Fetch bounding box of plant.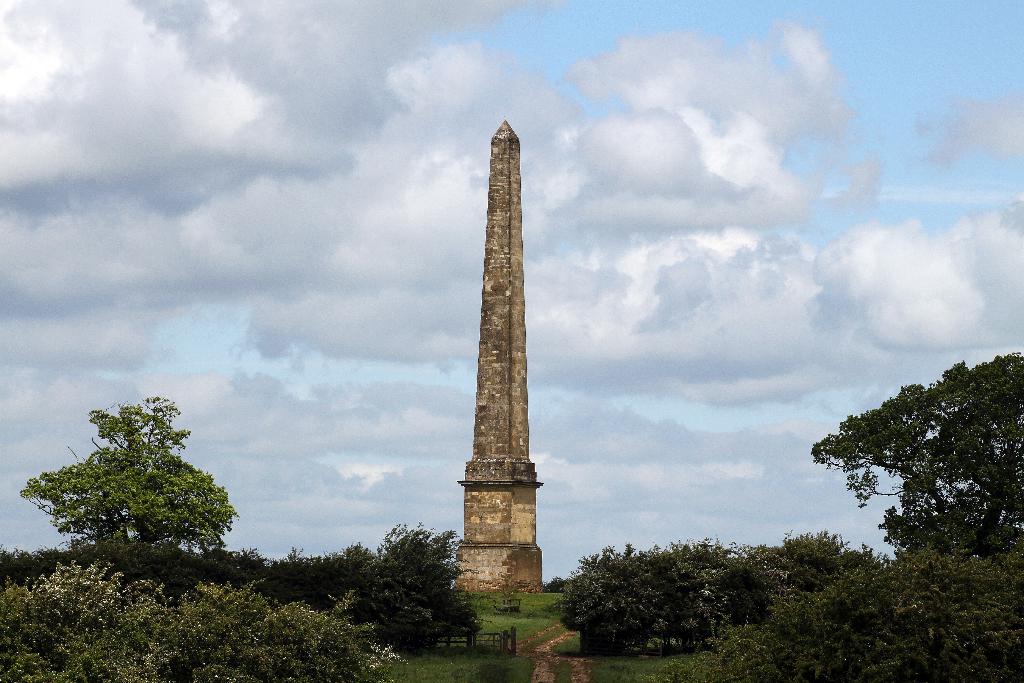
Bbox: 661:610:773:682.
